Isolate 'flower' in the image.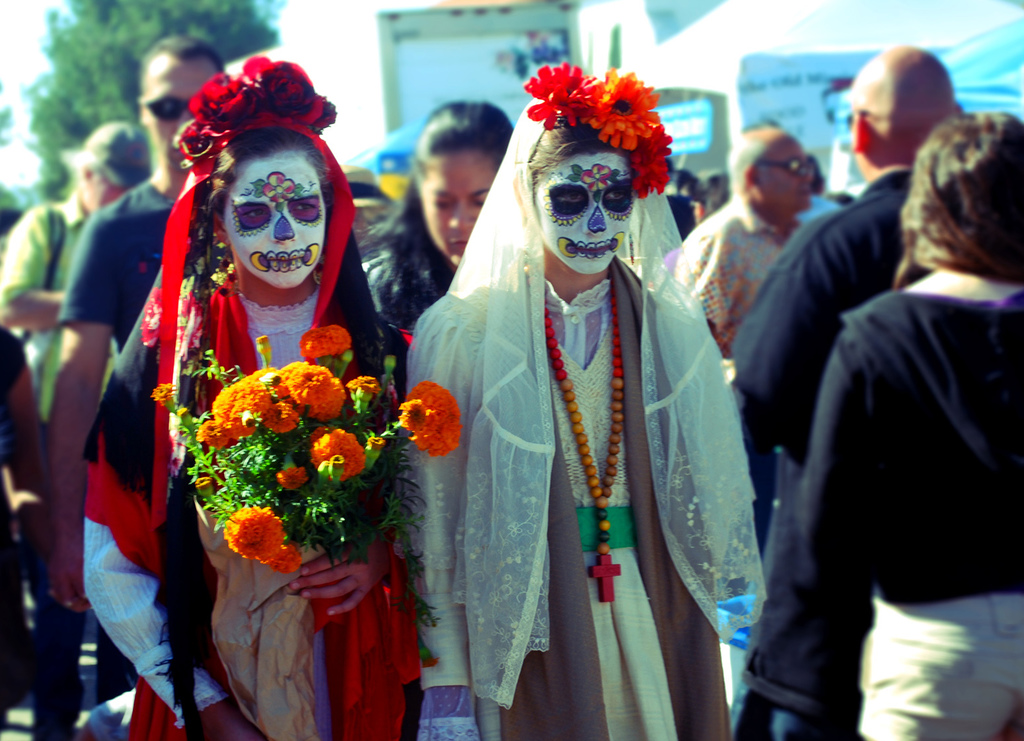
Isolated region: pyautogui.locateOnScreen(260, 172, 299, 207).
